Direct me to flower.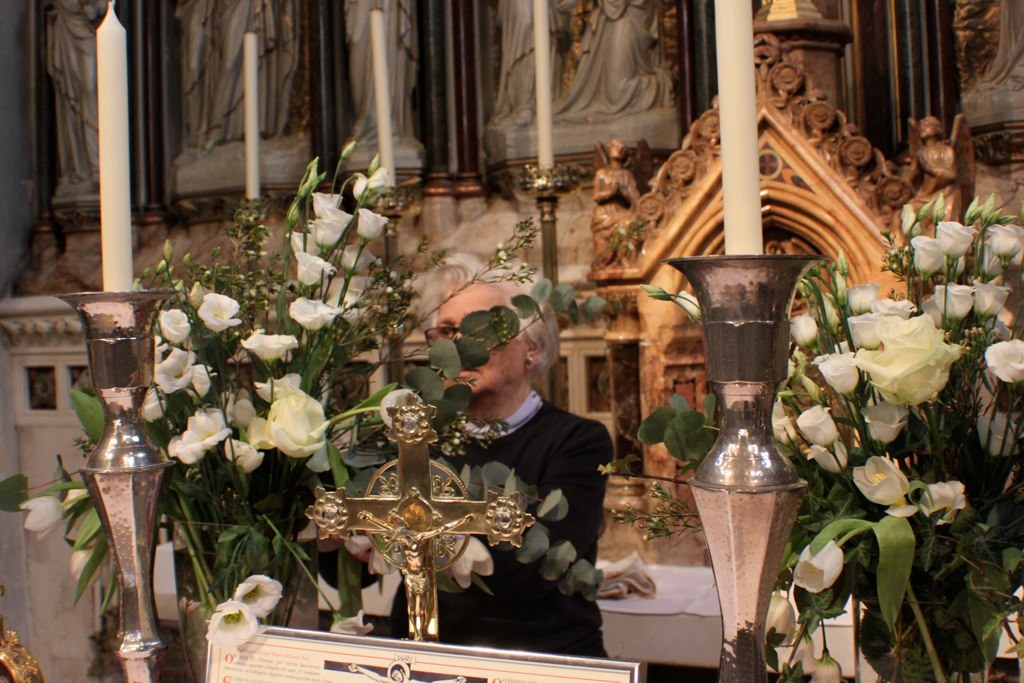
Direction: select_region(367, 544, 403, 575).
